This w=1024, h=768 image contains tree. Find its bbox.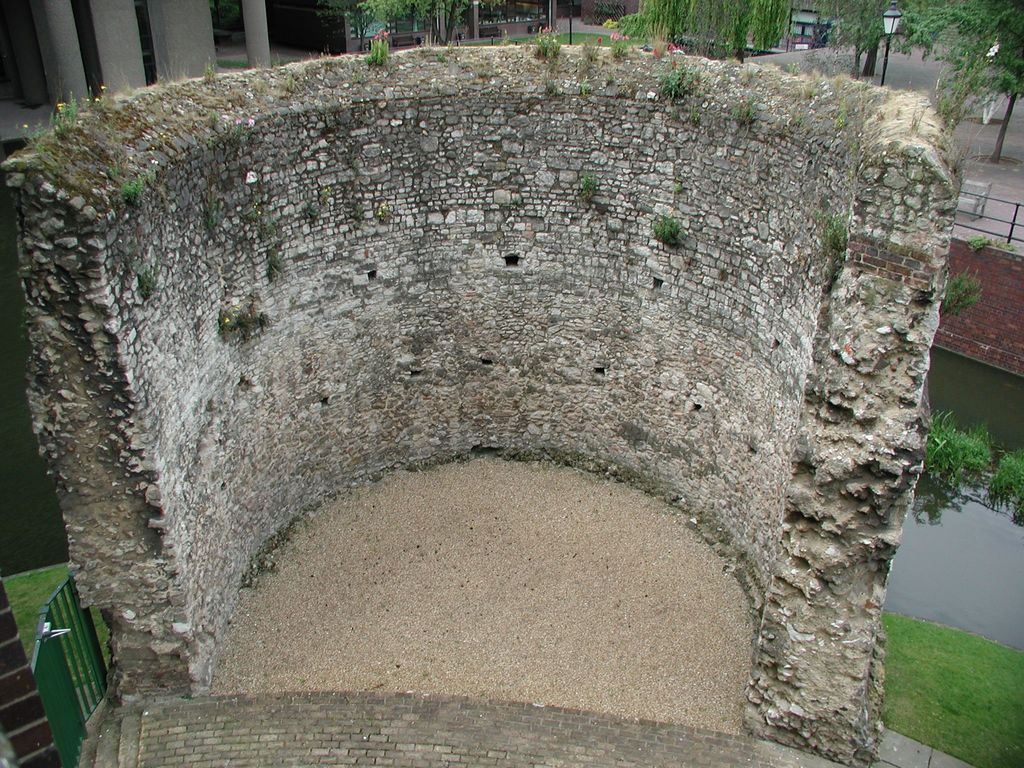
bbox=[806, 0, 930, 80].
